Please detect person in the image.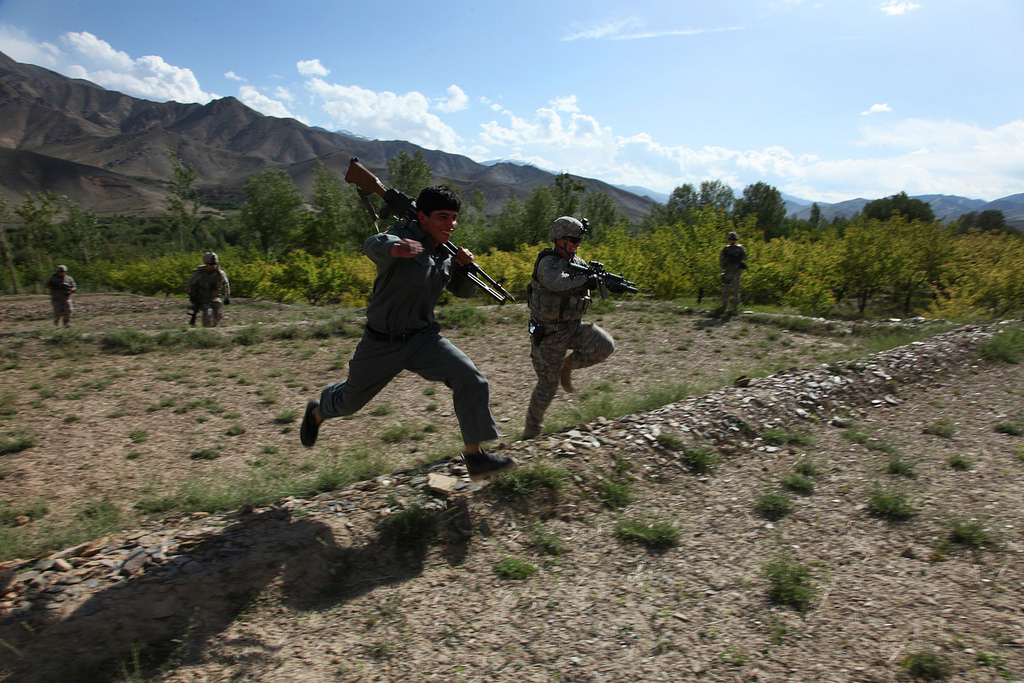
715 229 753 316.
